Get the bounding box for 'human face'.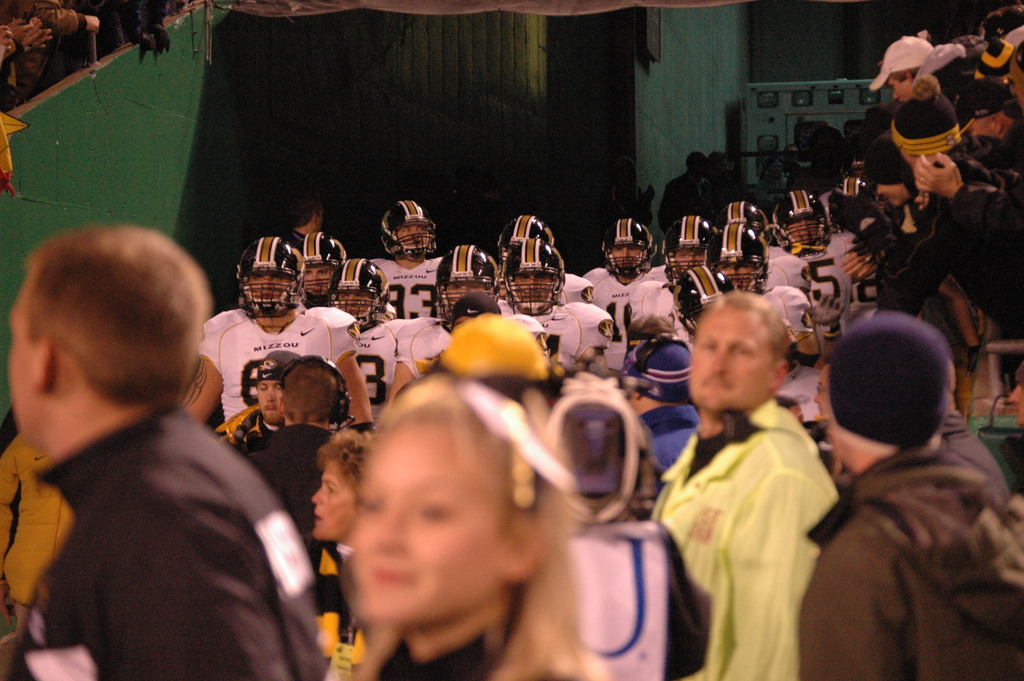
bbox=(719, 260, 762, 290).
